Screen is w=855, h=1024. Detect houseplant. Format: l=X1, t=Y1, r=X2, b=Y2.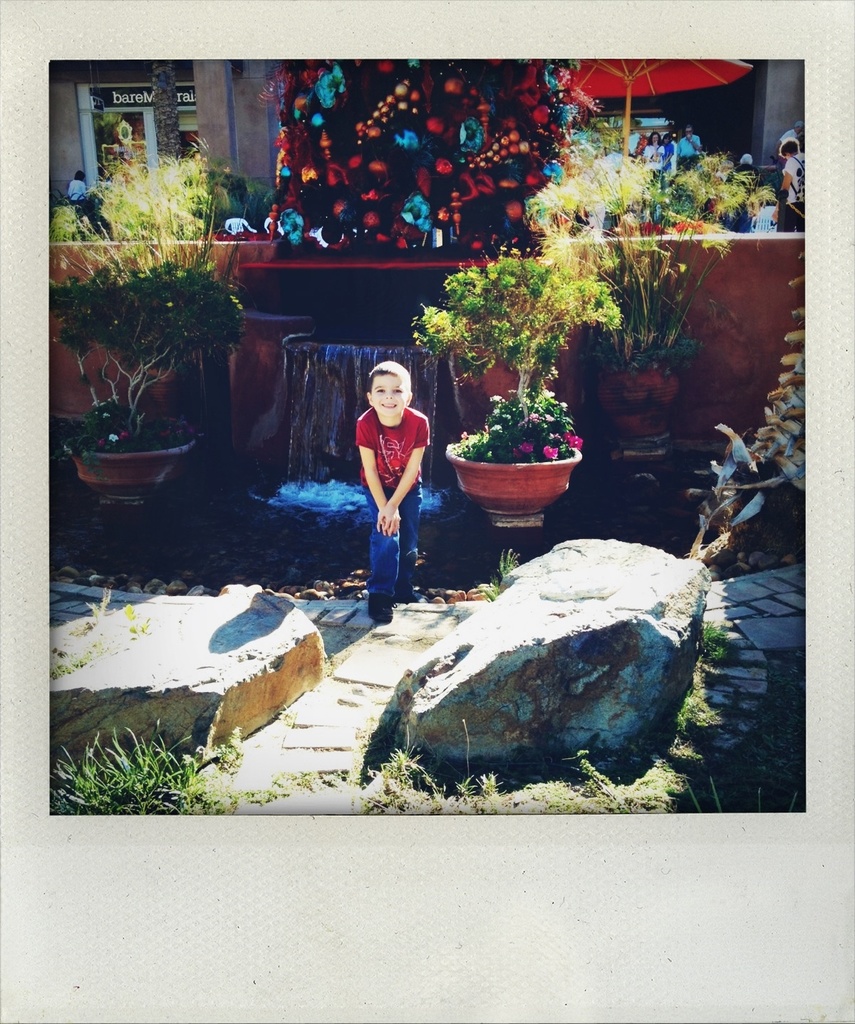
l=533, t=121, r=779, b=382.
